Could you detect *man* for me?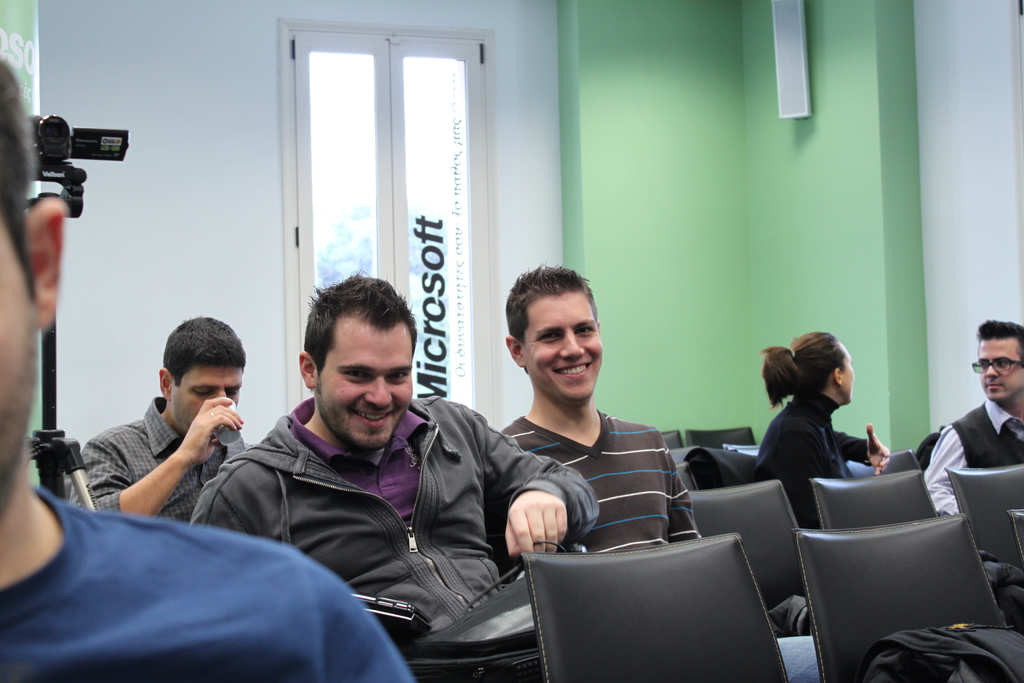
Detection result: x1=72 y1=315 x2=246 y2=529.
